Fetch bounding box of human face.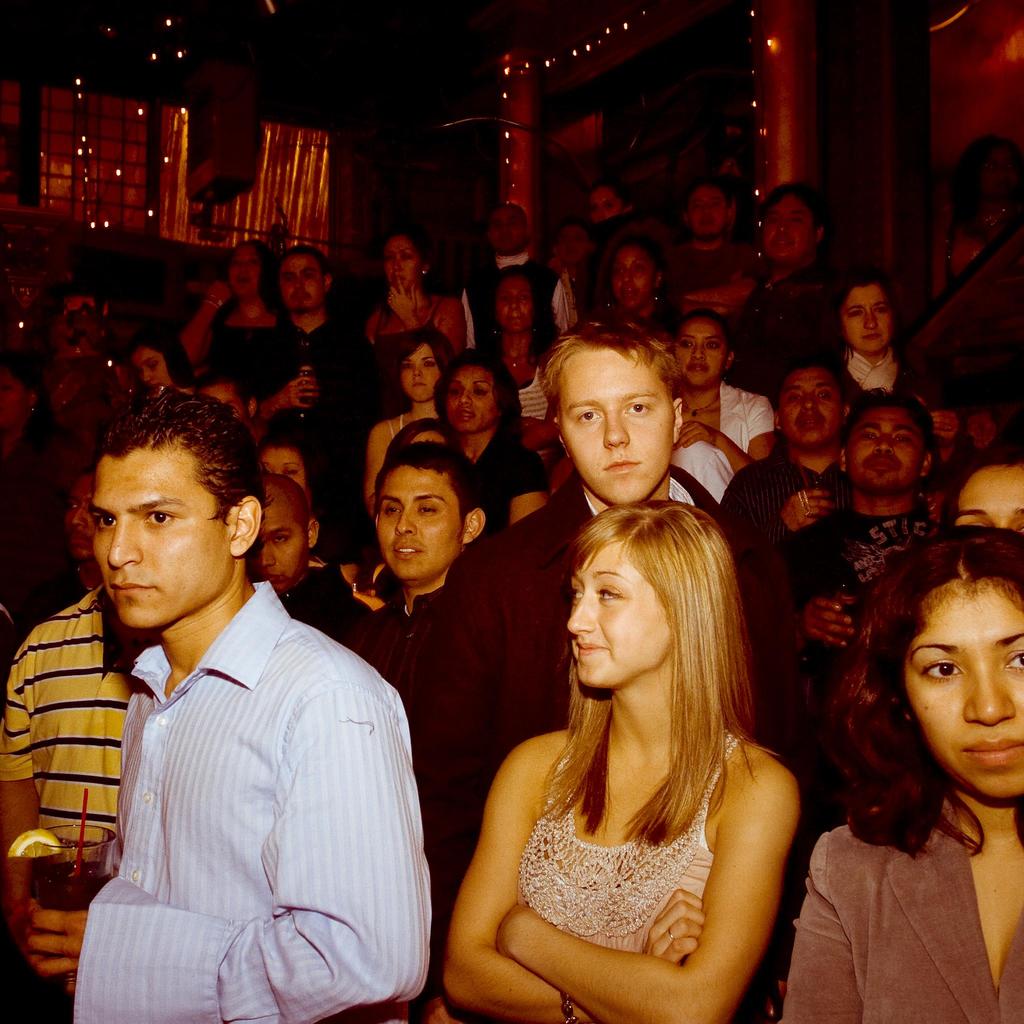
Bbox: <region>445, 364, 495, 431</region>.
